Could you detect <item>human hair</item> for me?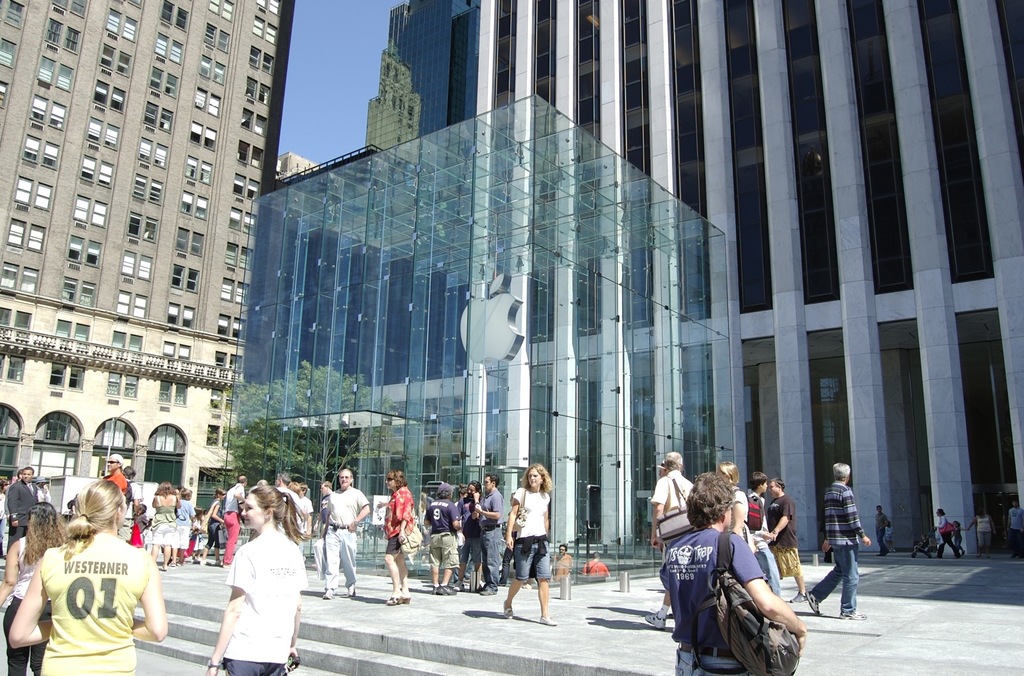
Detection result: (749,472,766,492).
